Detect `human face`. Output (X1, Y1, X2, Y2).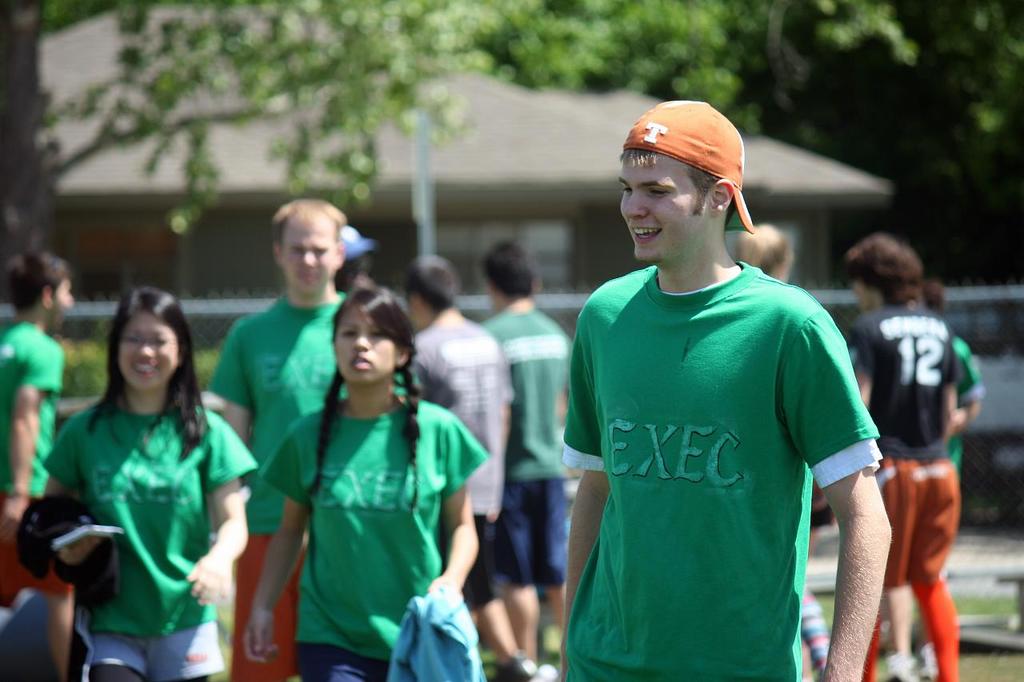
(614, 152, 695, 259).
